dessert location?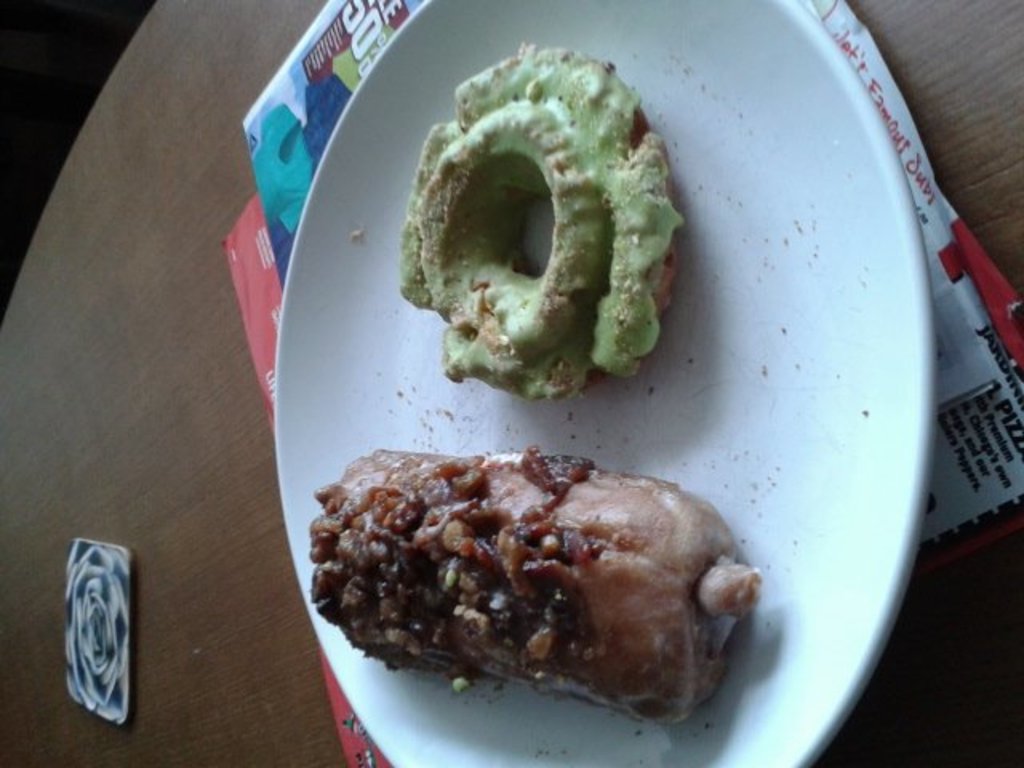
{"x1": 320, "y1": 448, "x2": 762, "y2": 720}
